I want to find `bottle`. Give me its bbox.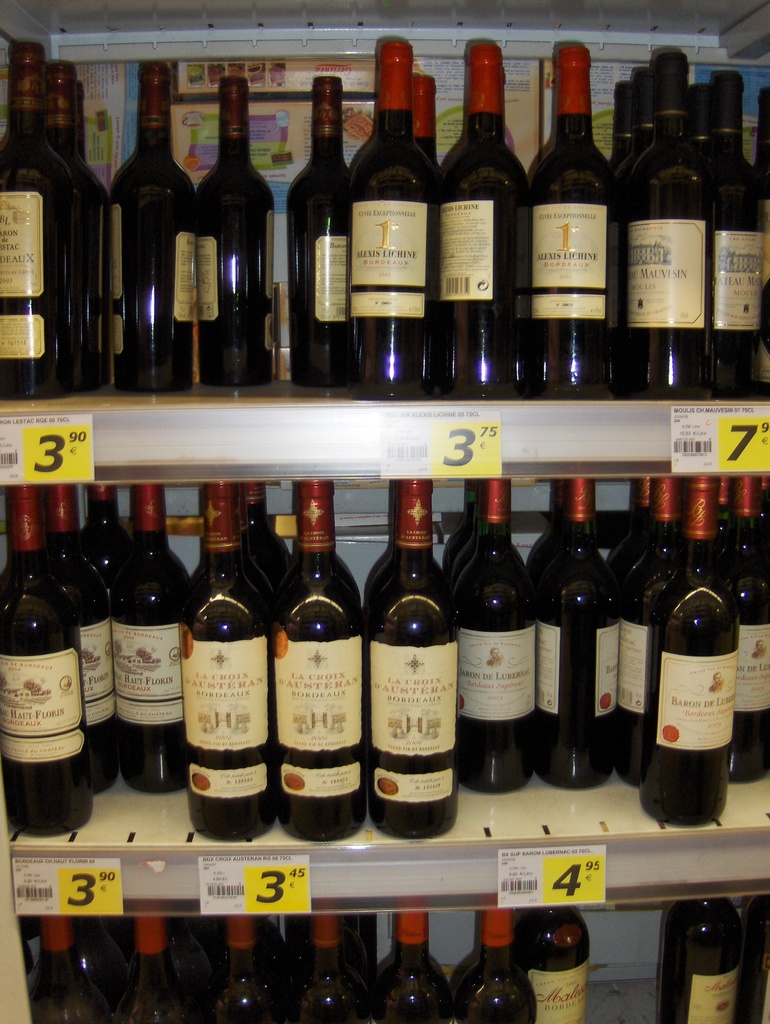
rect(751, 87, 769, 400).
